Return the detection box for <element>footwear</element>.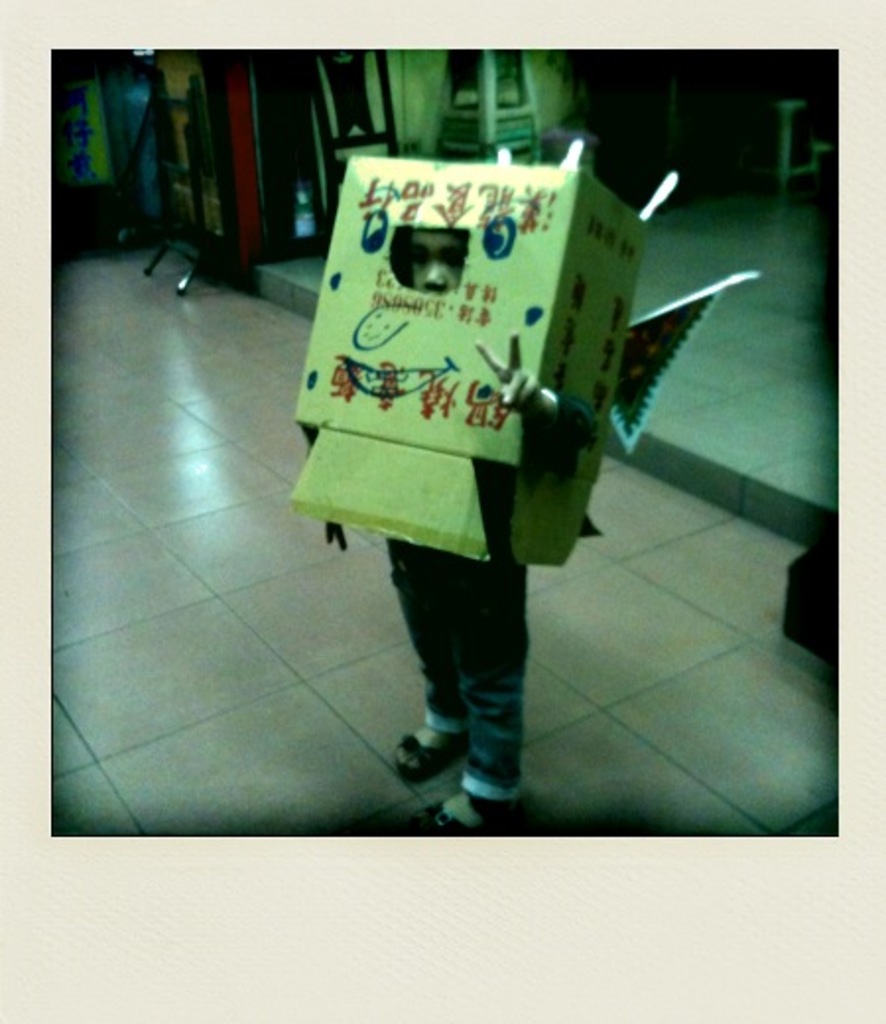
419 790 524 837.
